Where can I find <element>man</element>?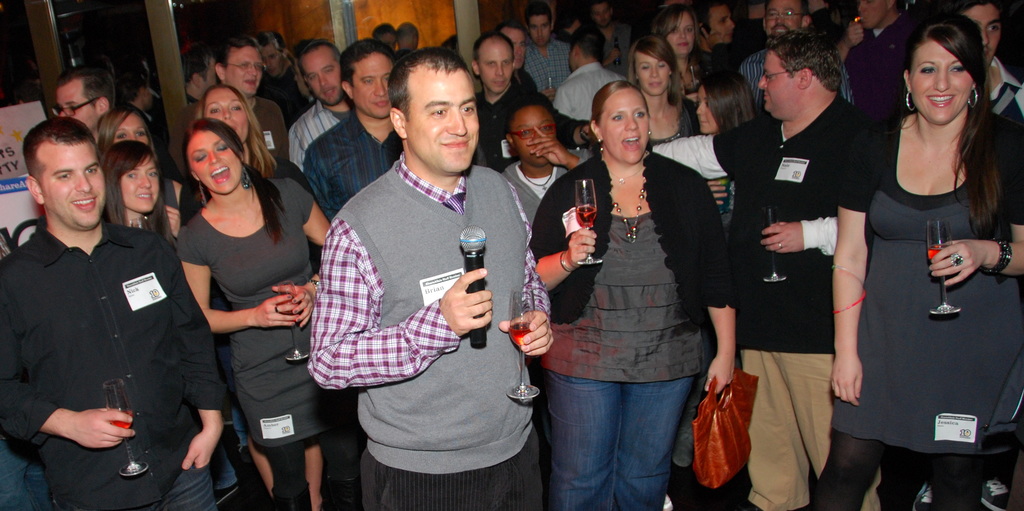
You can find it at {"left": 698, "top": 0, "right": 733, "bottom": 54}.
